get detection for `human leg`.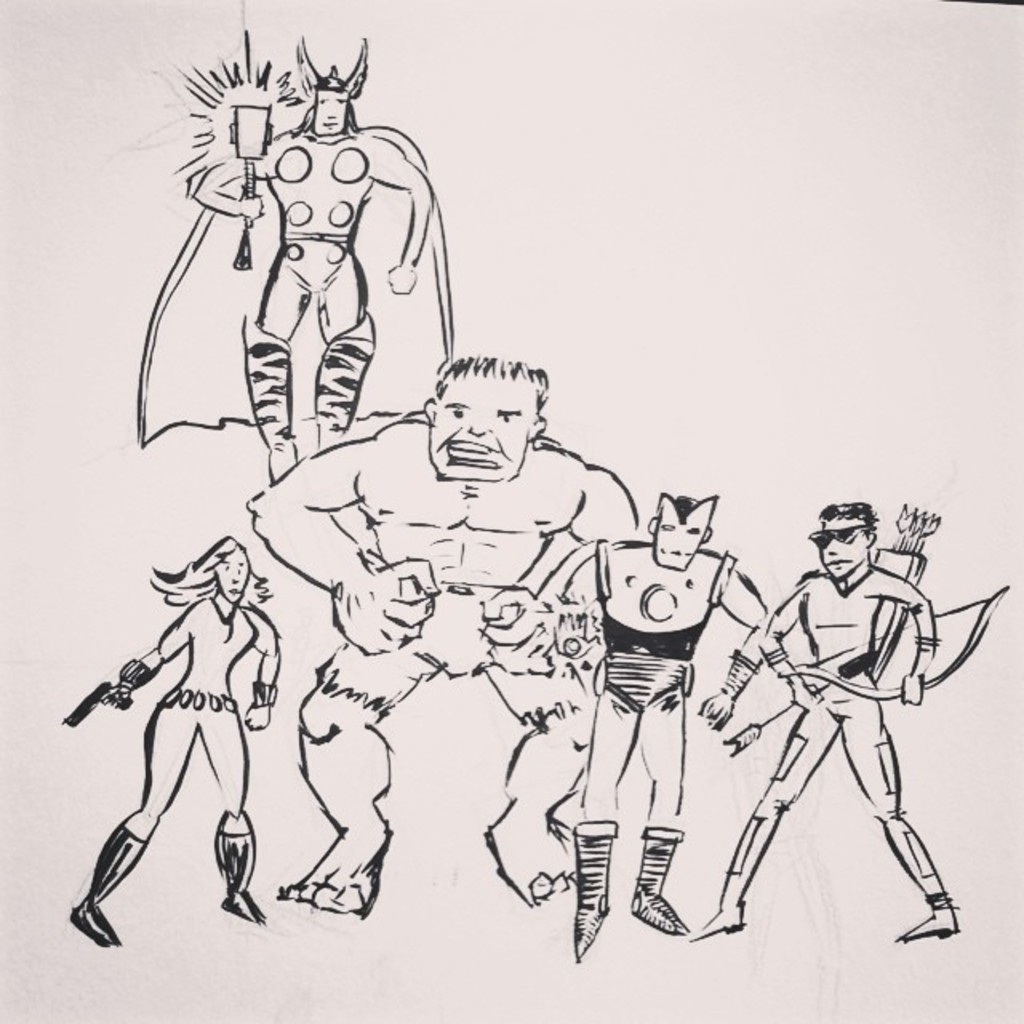
Detection: x1=67, y1=706, x2=197, y2=950.
